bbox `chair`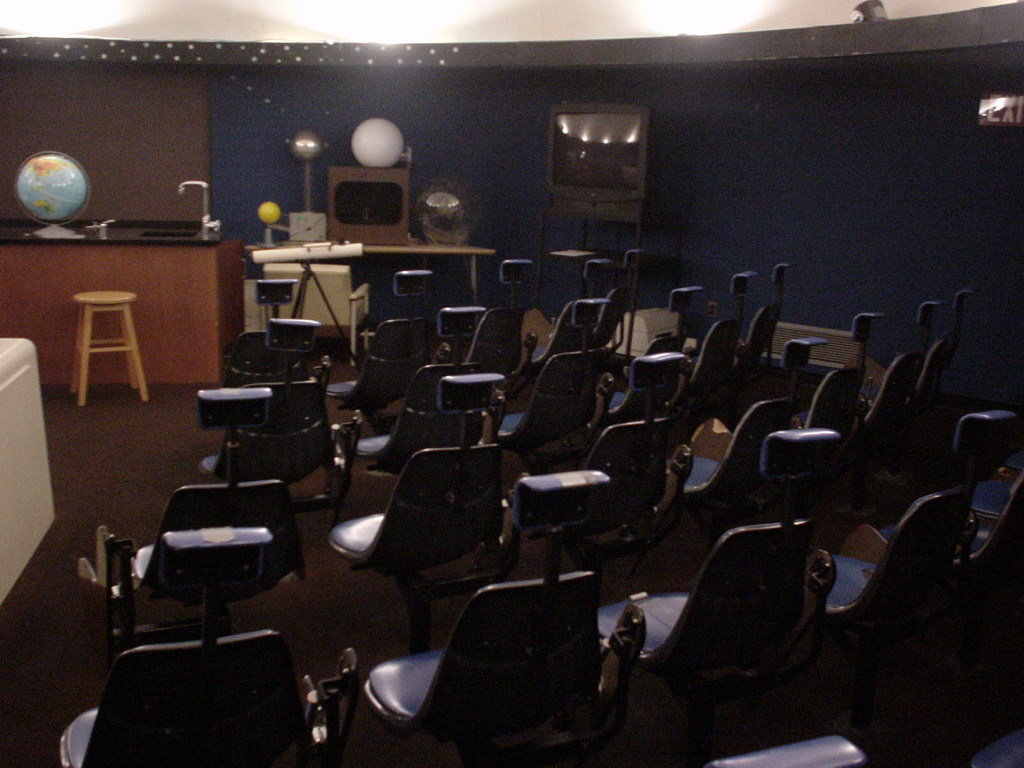
851:491:1018:669
